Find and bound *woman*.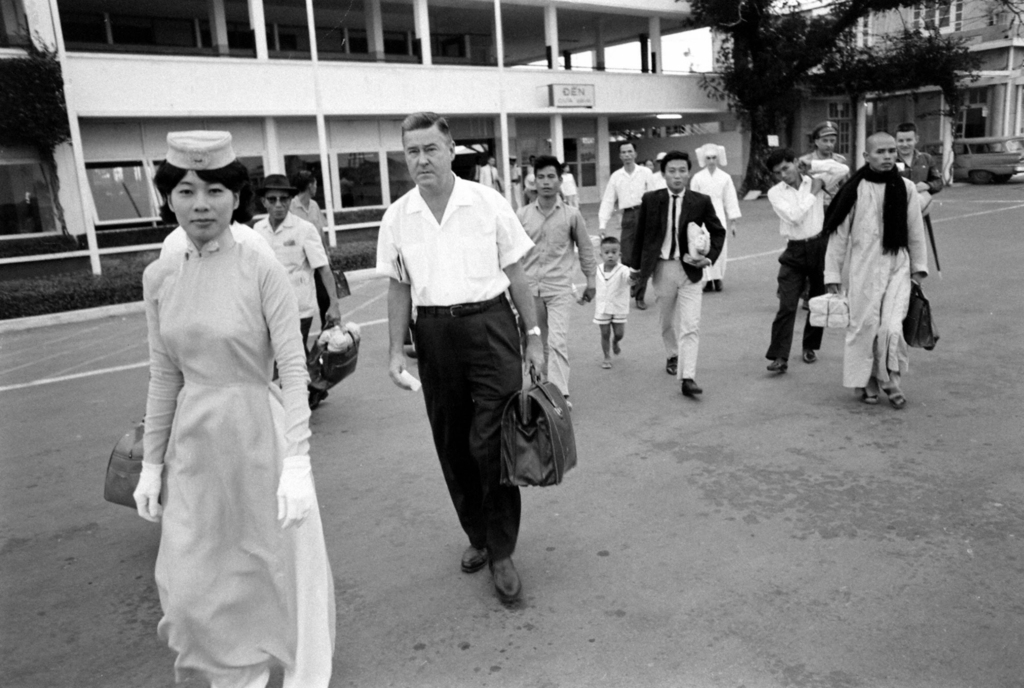
Bound: box=[121, 154, 330, 677].
